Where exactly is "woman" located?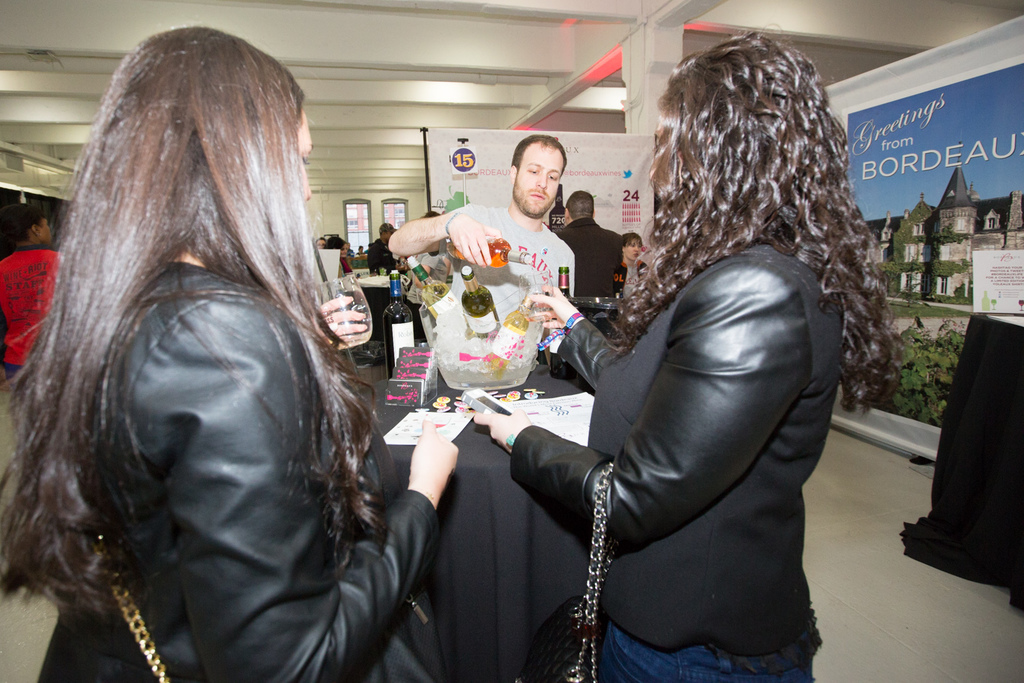
Its bounding box is bbox=[606, 233, 643, 309].
